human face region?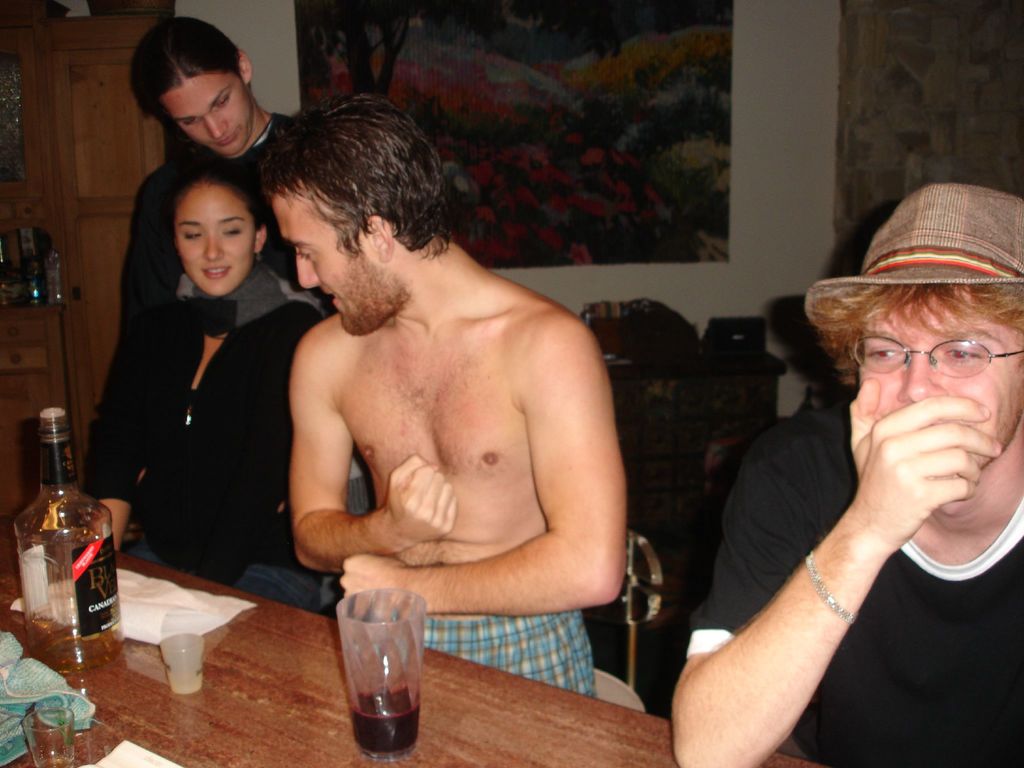
rect(259, 177, 390, 340)
